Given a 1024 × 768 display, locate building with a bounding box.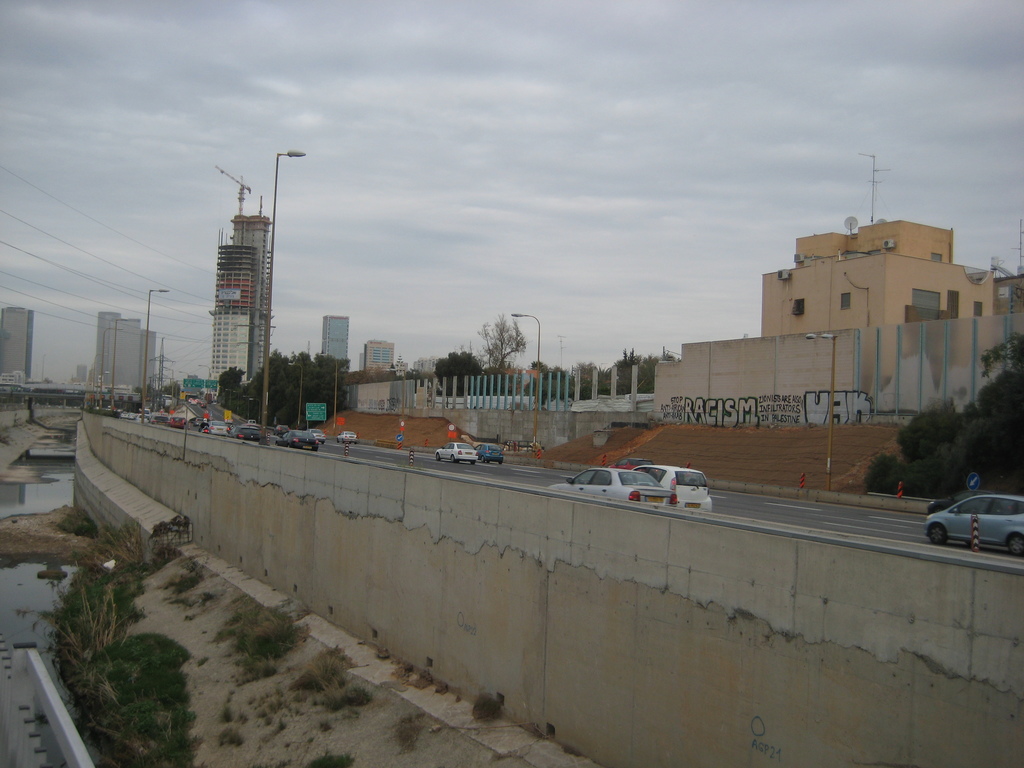
Located: rect(324, 314, 352, 371).
